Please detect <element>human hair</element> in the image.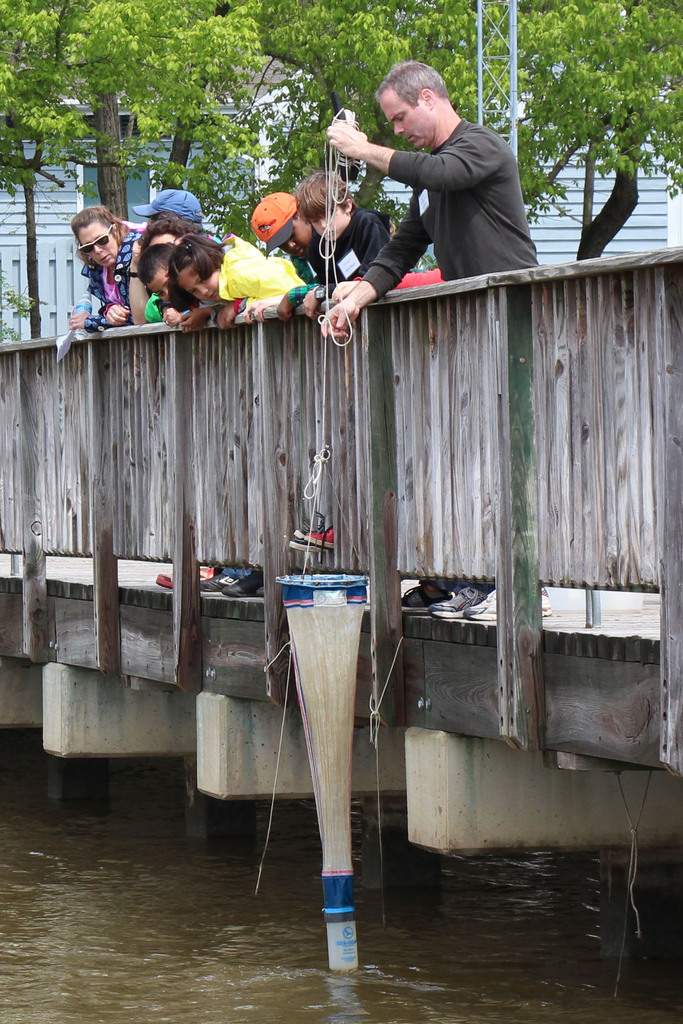
Rect(143, 212, 215, 240).
